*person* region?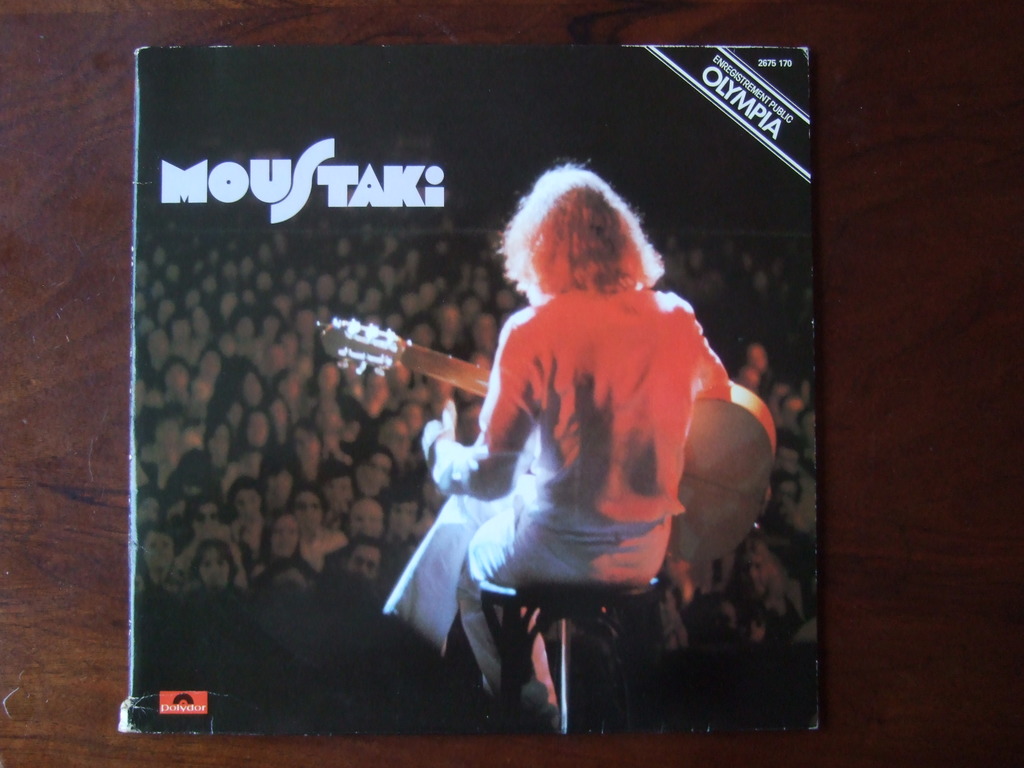
l=190, t=535, r=239, b=596
